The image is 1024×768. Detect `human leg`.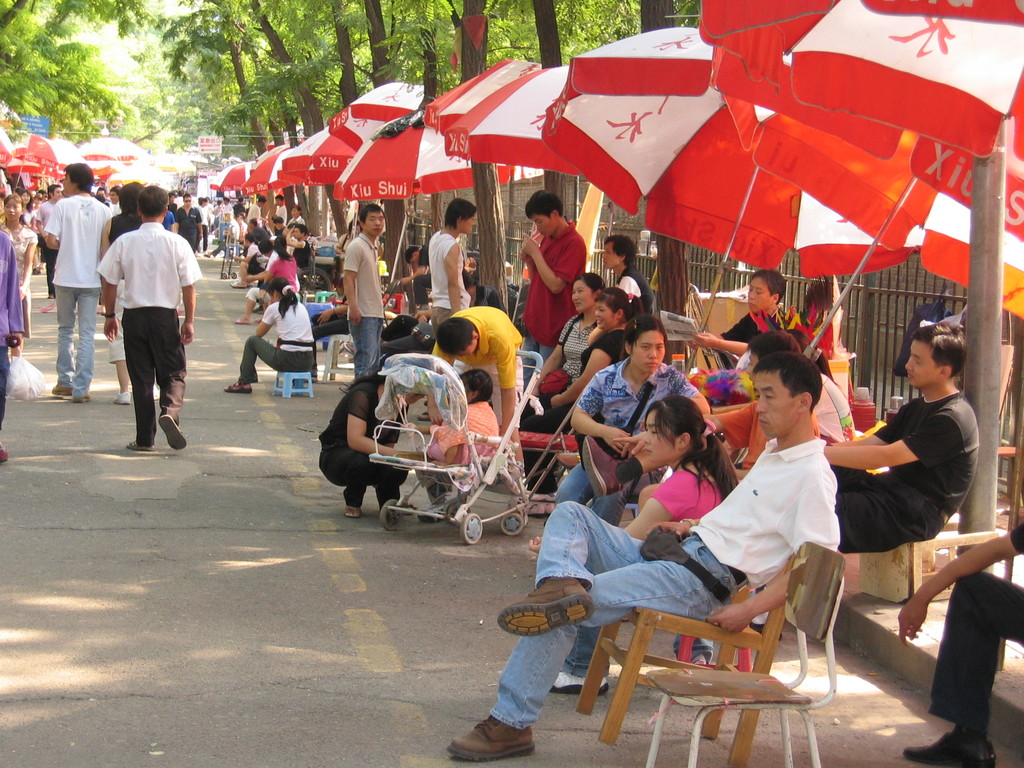
Detection: [left=346, top=316, right=384, bottom=371].
